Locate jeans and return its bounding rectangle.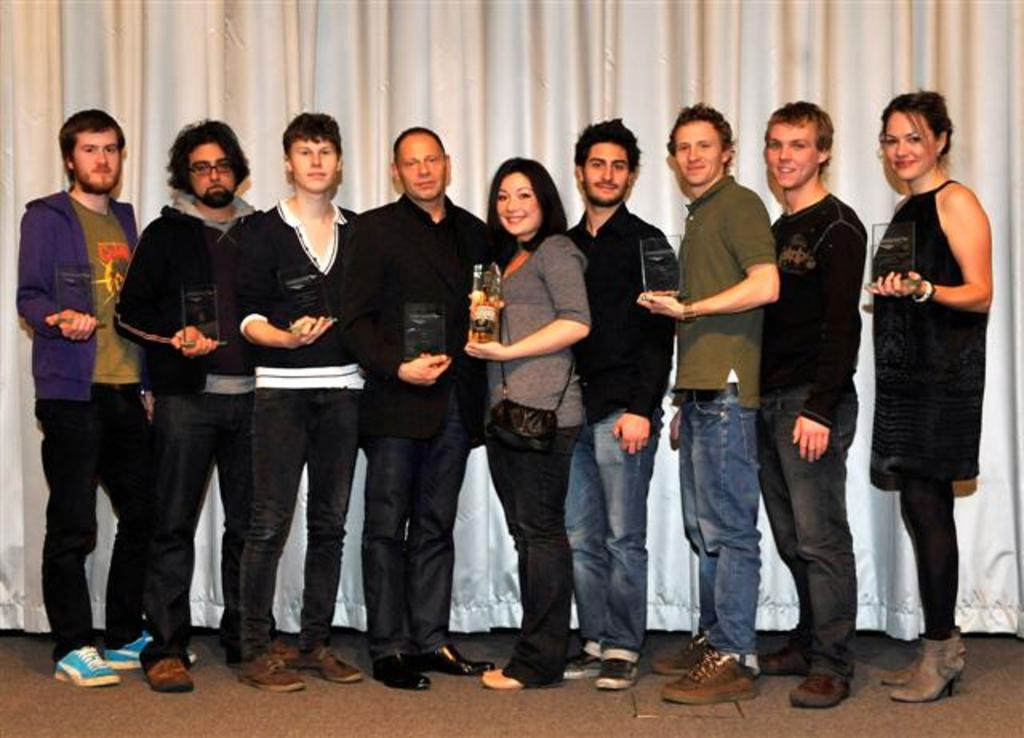
(758,383,864,676).
